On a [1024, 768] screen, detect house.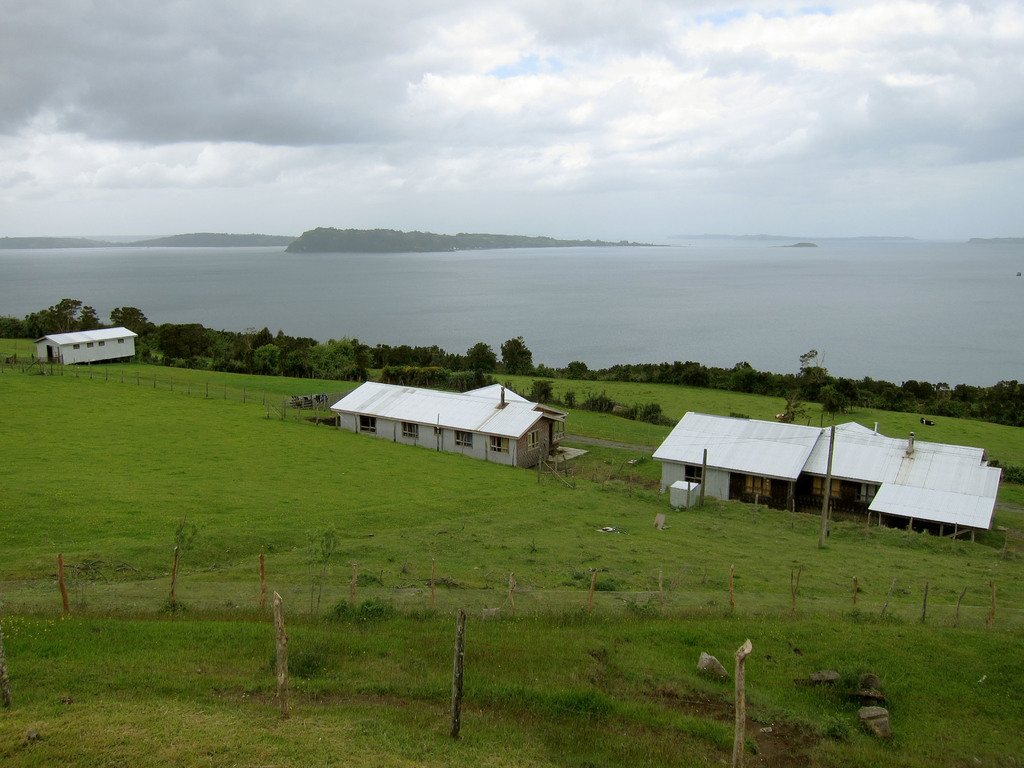
detection(798, 419, 1002, 543).
